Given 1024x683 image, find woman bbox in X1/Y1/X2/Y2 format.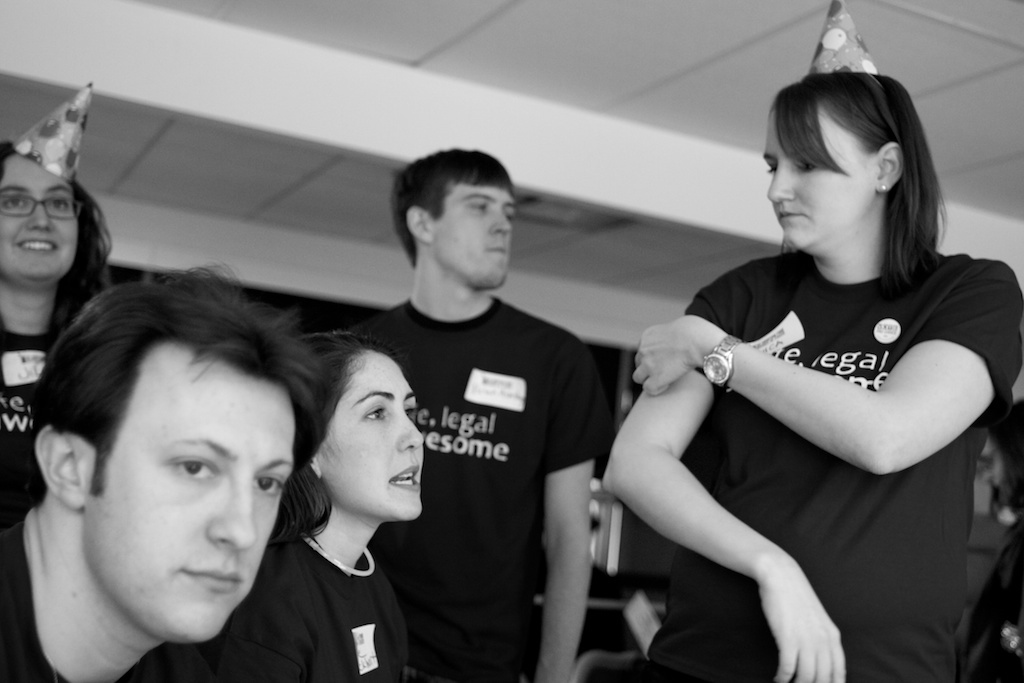
565/65/985/668.
